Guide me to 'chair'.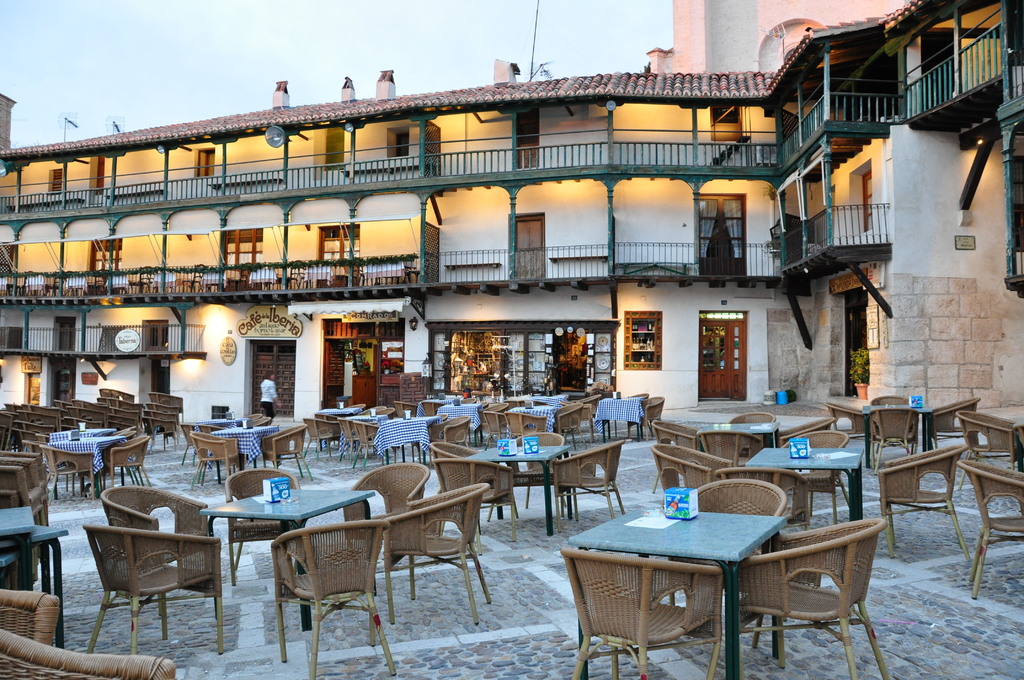
Guidance: box=[196, 426, 220, 434].
